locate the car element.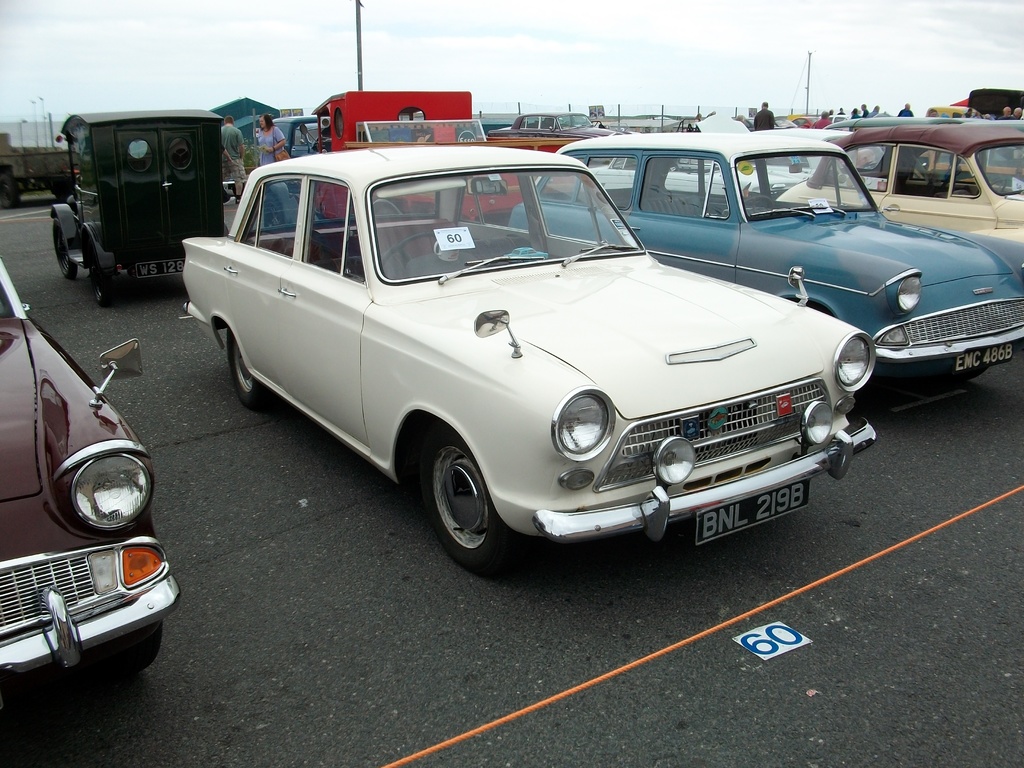
Element bbox: 486, 111, 634, 141.
